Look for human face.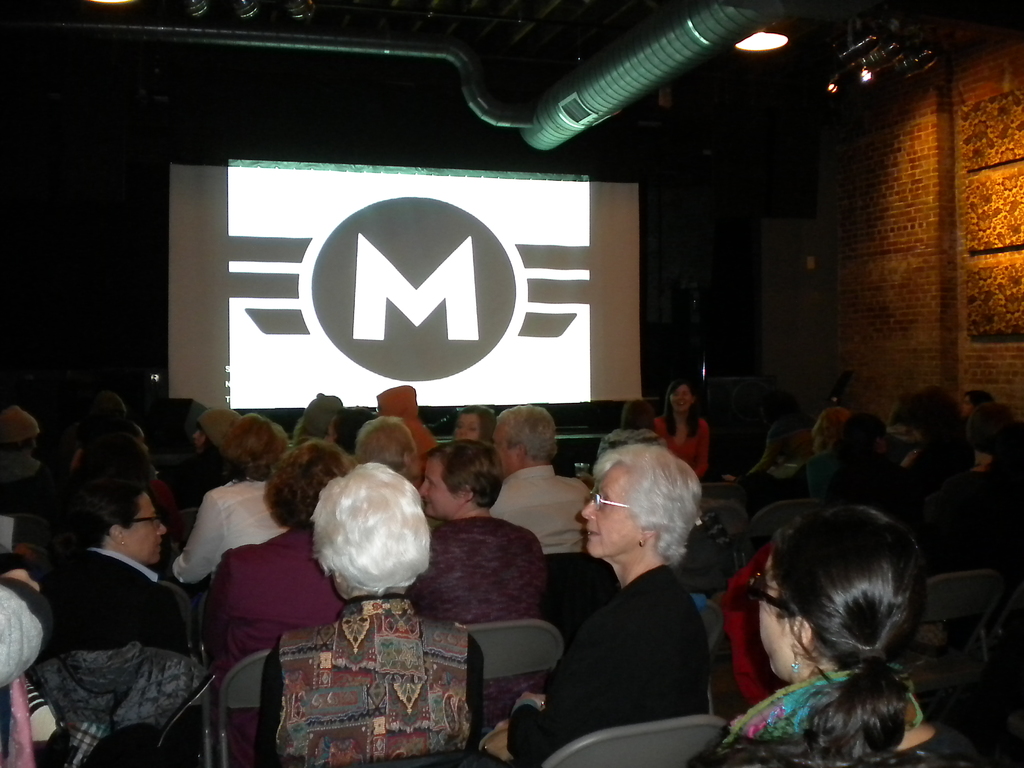
Found: 582/471/632/565.
